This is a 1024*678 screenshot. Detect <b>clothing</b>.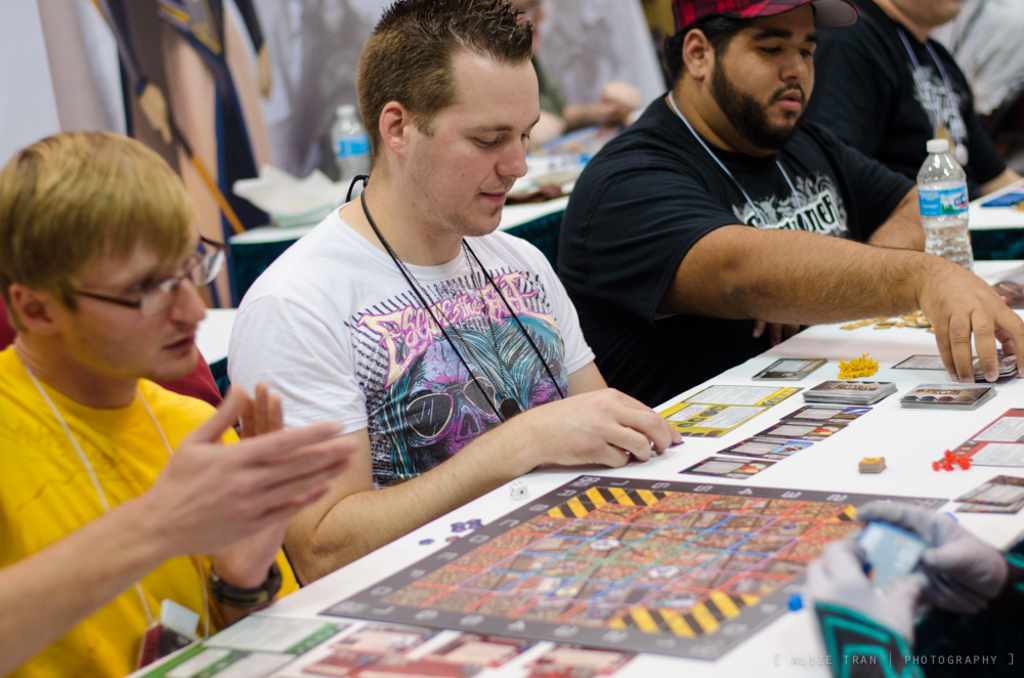
0/333/299/677.
